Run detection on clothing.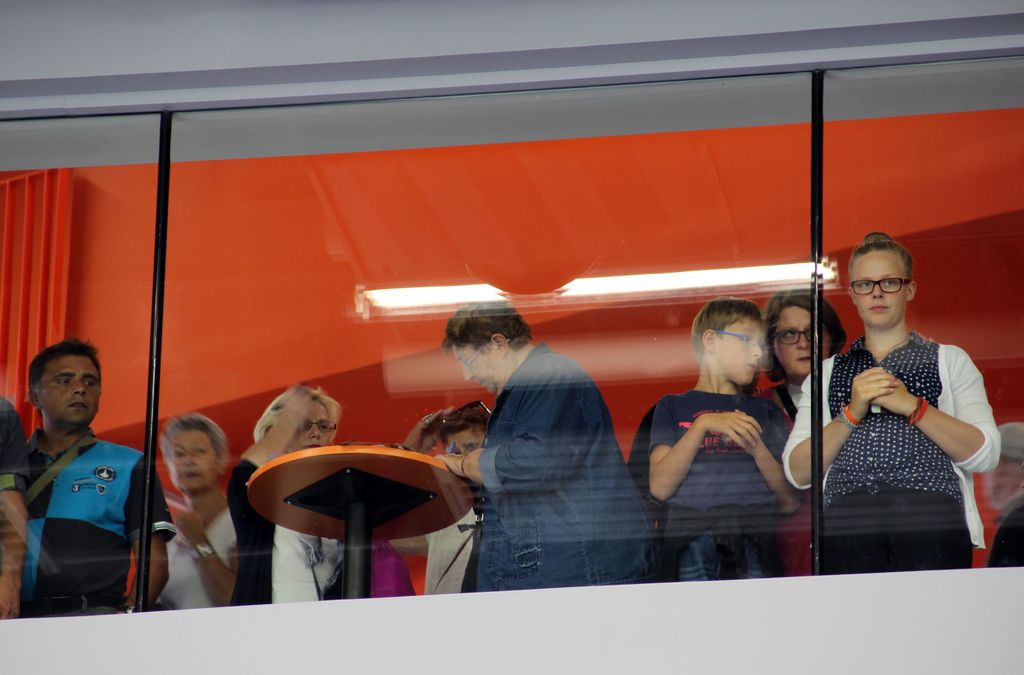
Result: box=[469, 339, 655, 600].
